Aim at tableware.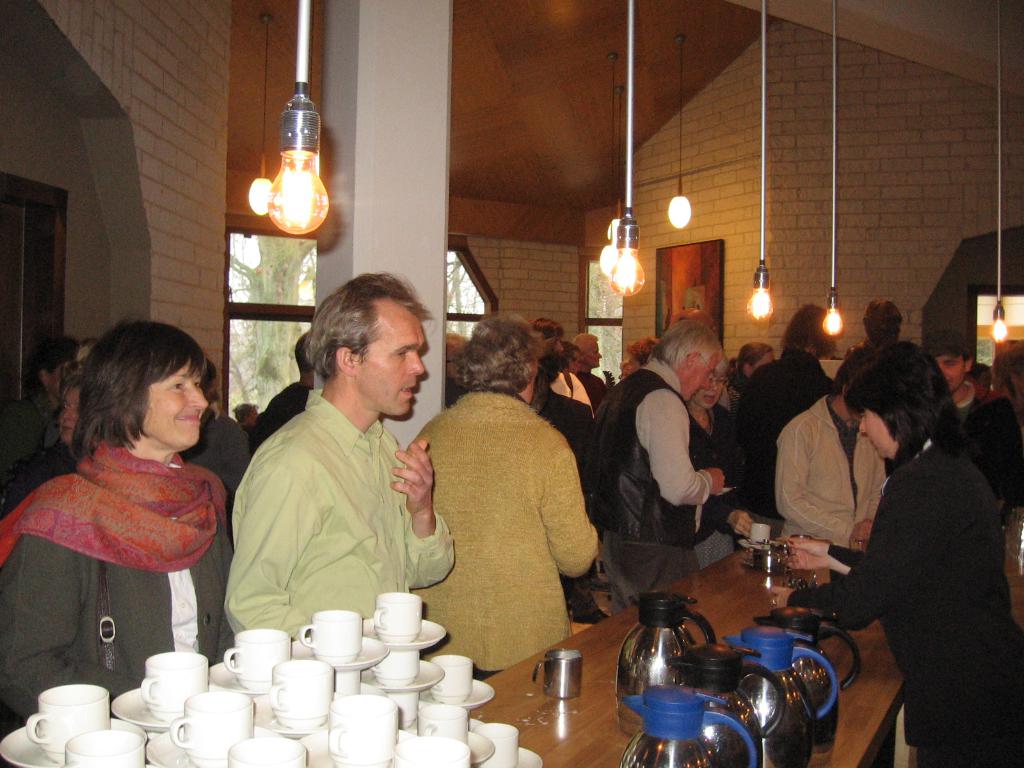
Aimed at select_region(750, 524, 772, 543).
